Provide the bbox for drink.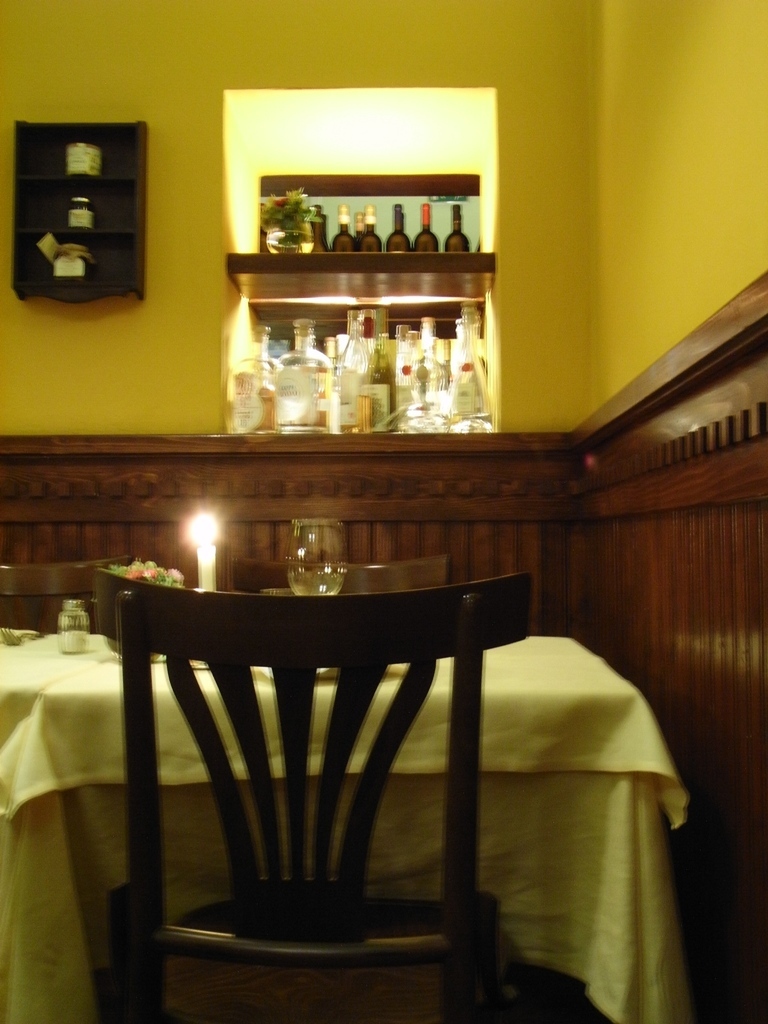
BBox(285, 565, 345, 598).
